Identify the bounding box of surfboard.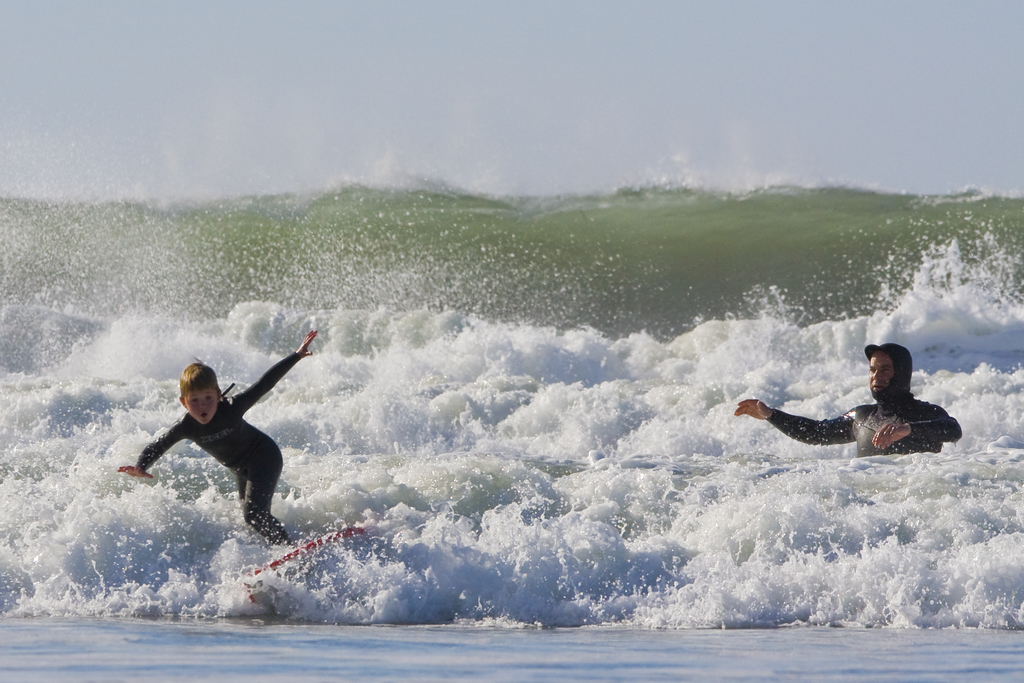
{"x1": 237, "y1": 529, "x2": 368, "y2": 600}.
